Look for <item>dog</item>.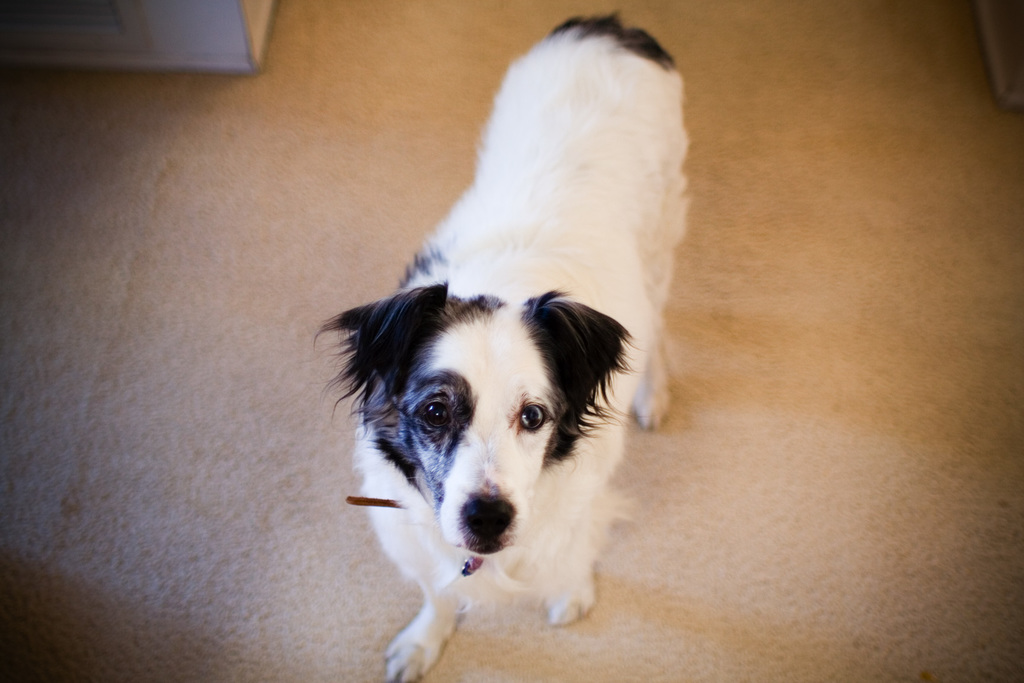
Found: x1=308, y1=8, x2=692, y2=682.
